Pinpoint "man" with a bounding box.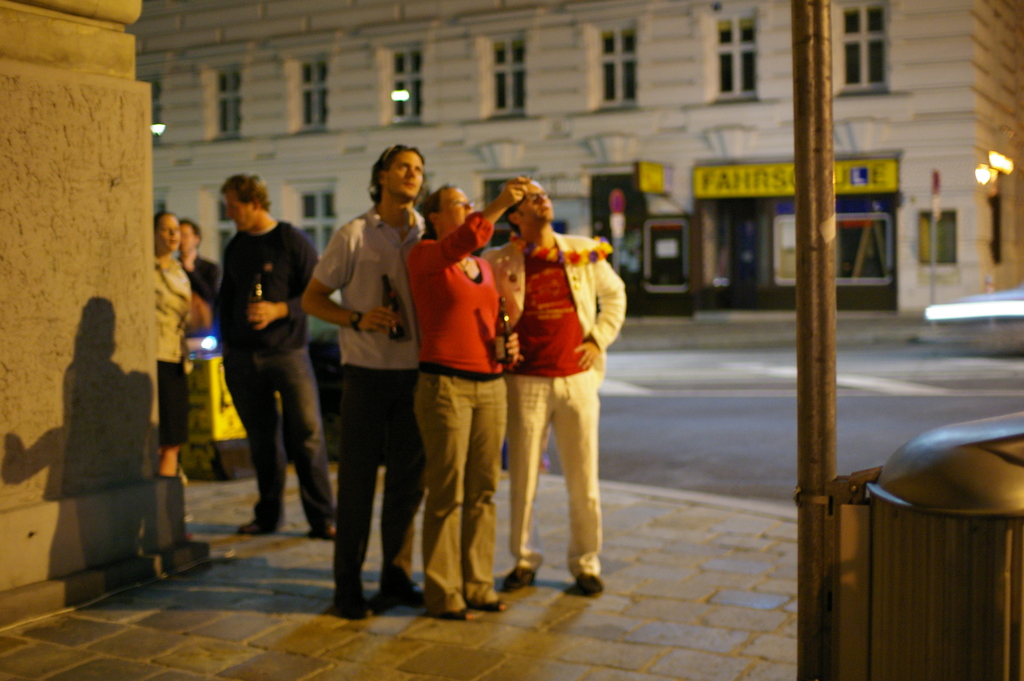
region(295, 151, 474, 627).
